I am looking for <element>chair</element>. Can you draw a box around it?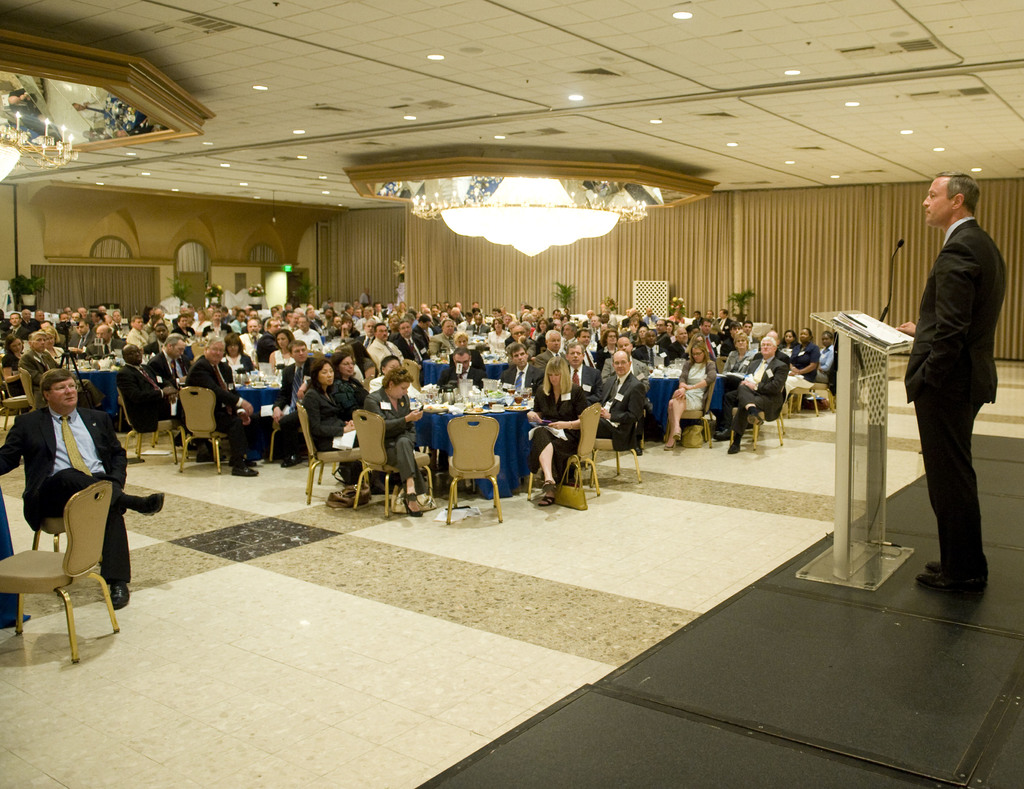
Sure, the bounding box is bbox(24, 454, 68, 557).
